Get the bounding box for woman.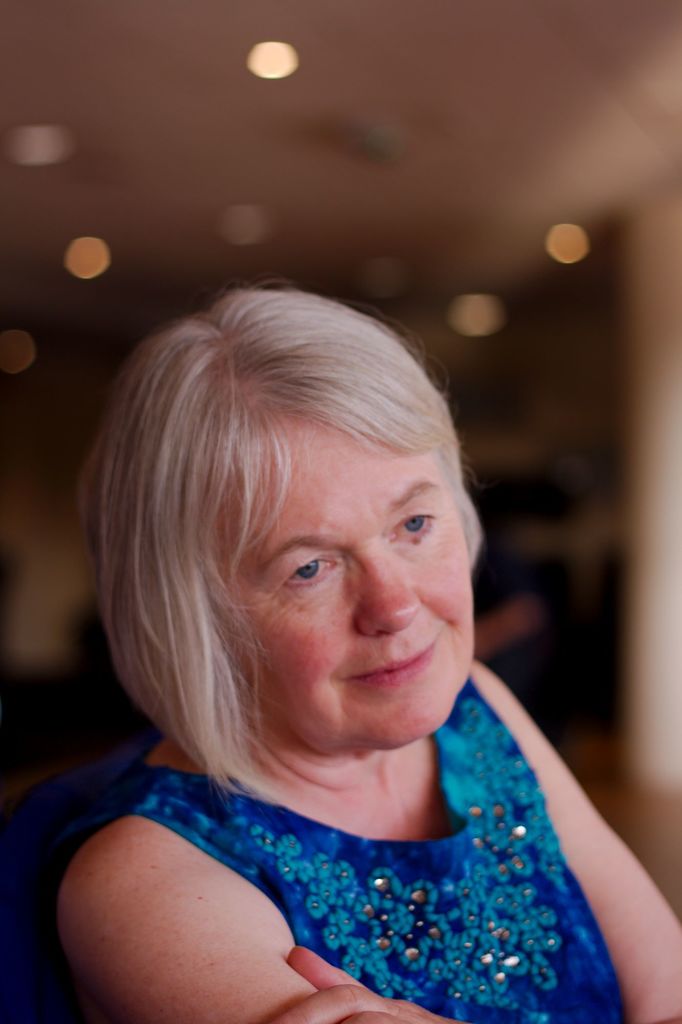
(x1=5, y1=284, x2=678, y2=984).
